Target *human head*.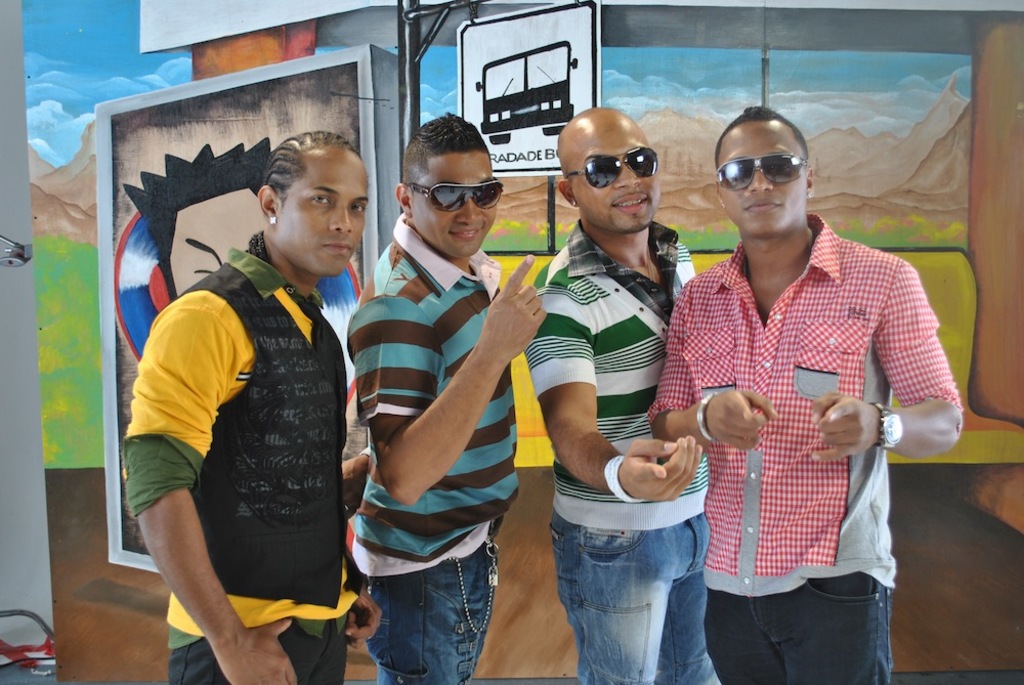
Target region: (558,108,664,228).
